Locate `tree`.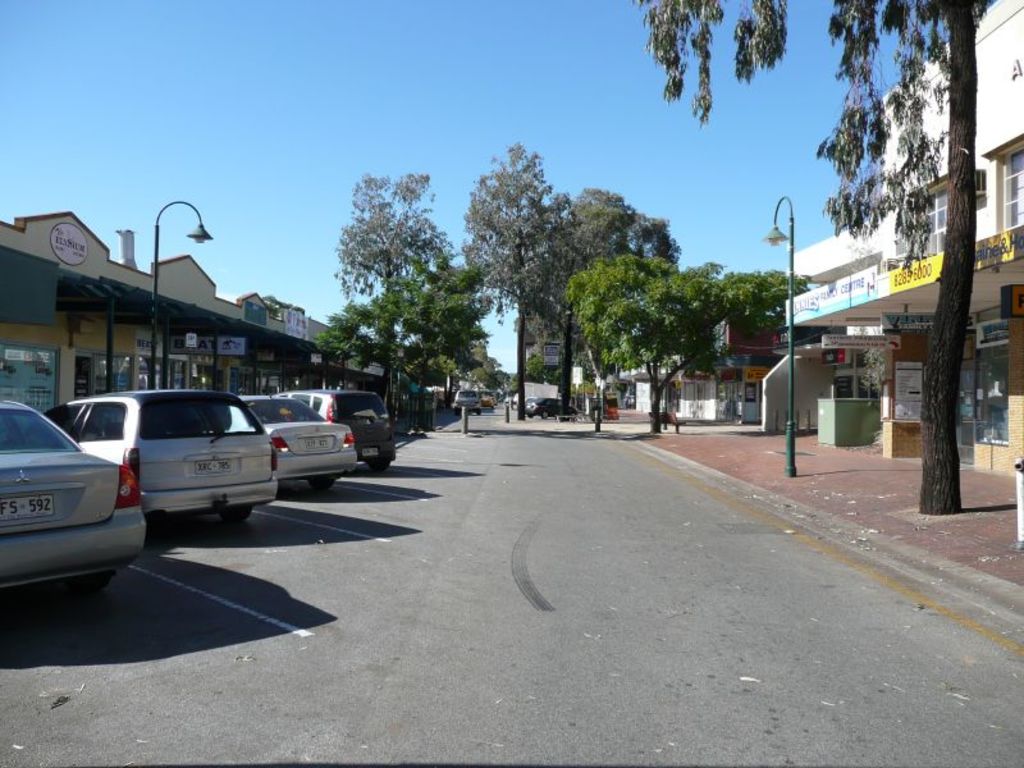
Bounding box: bbox=[568, 251, 847, 439].
